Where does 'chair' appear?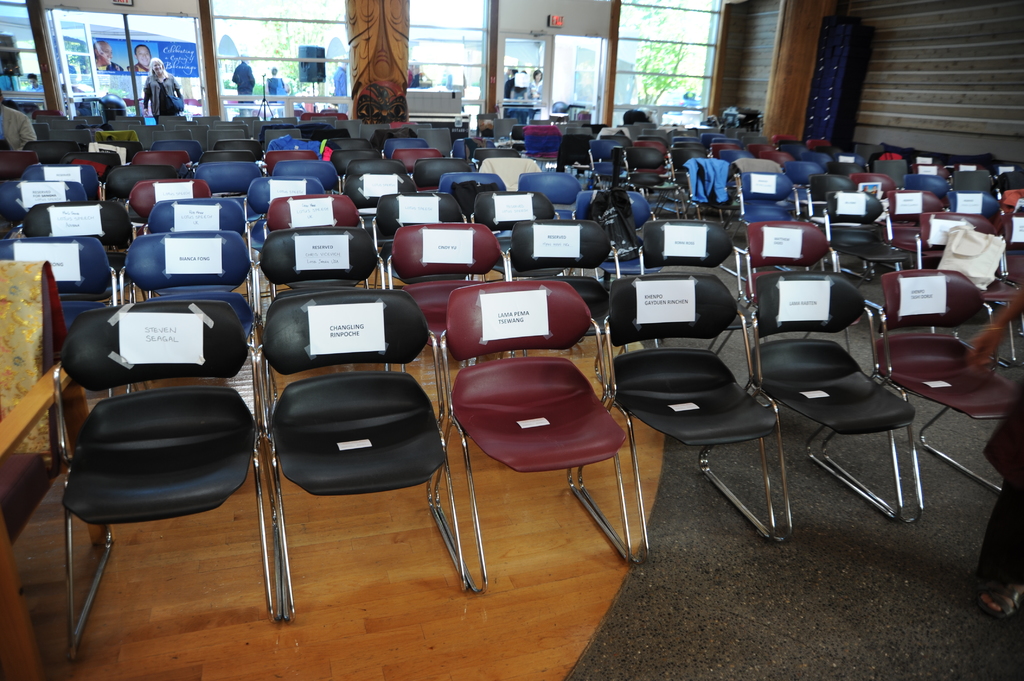
Appears at [483, 155, 540, 189].
